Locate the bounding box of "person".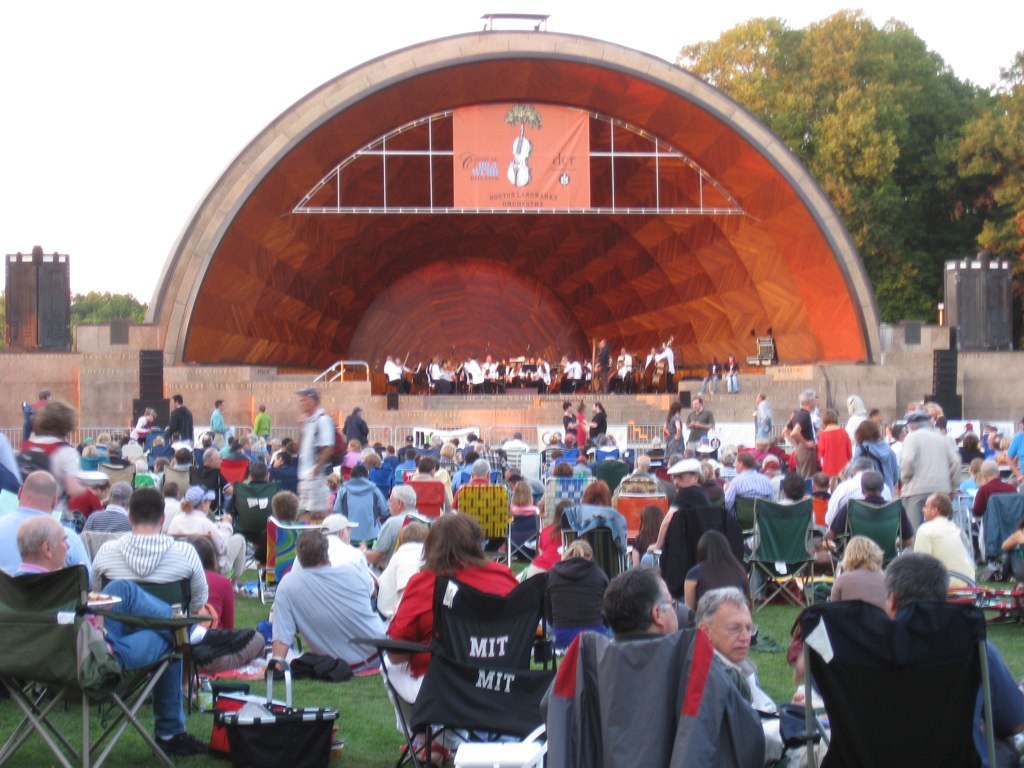
Bounding box: <box>725,354,740,393</box>.
